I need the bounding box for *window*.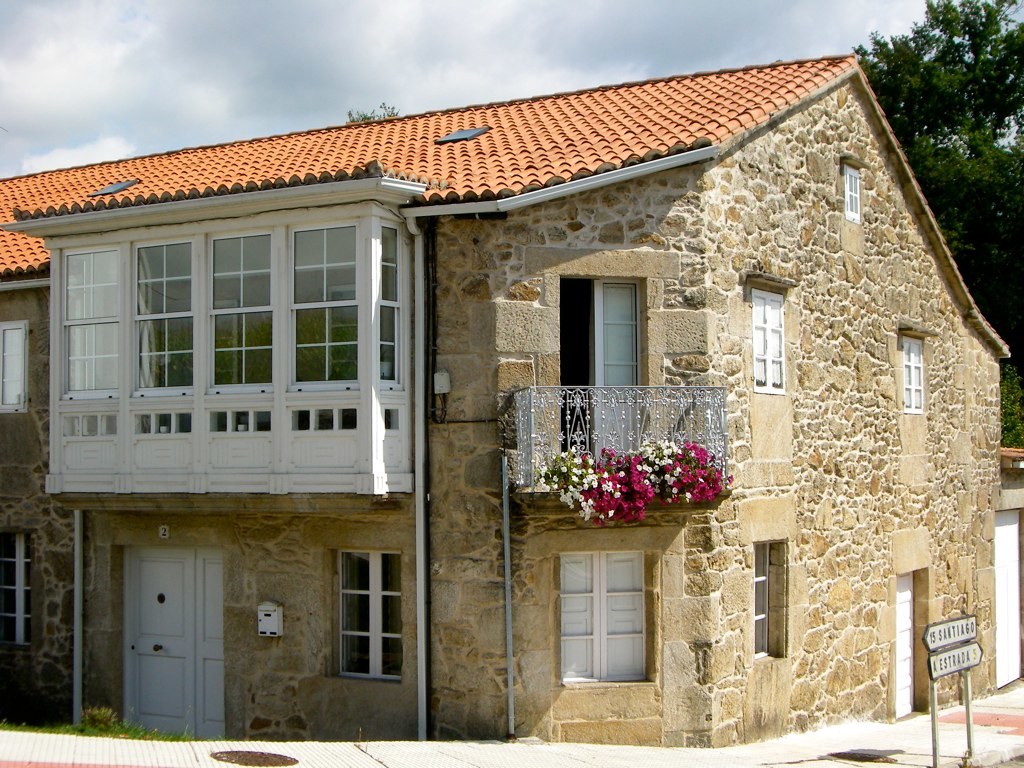
Here it is: bbox(901, 333, 927, 412).
